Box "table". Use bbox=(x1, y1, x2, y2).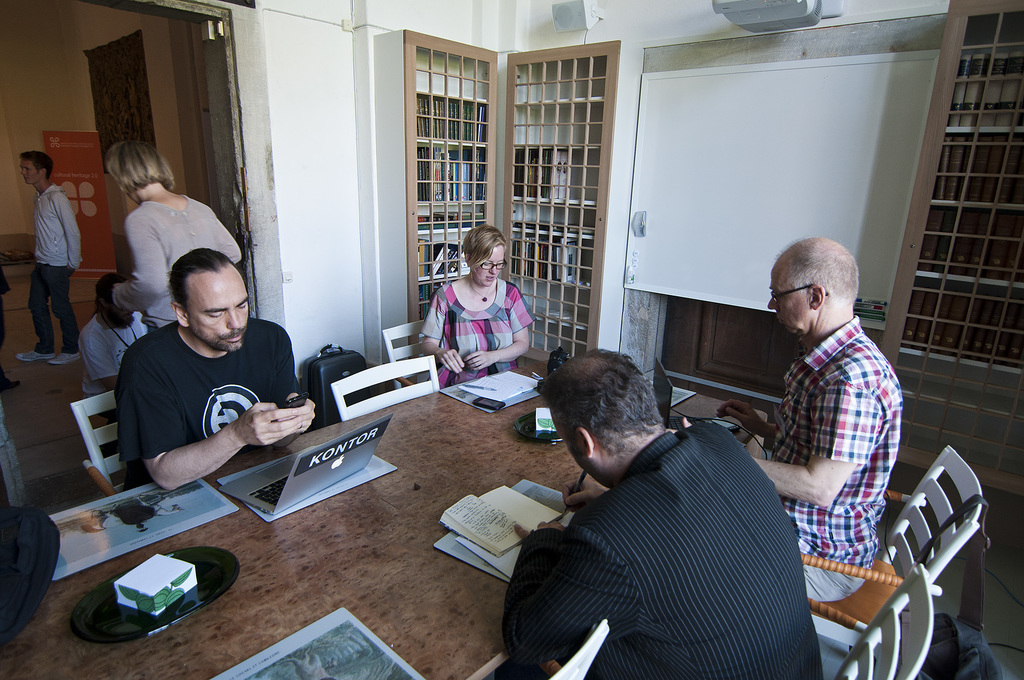
bbox=(0, 356, 771, 679).
